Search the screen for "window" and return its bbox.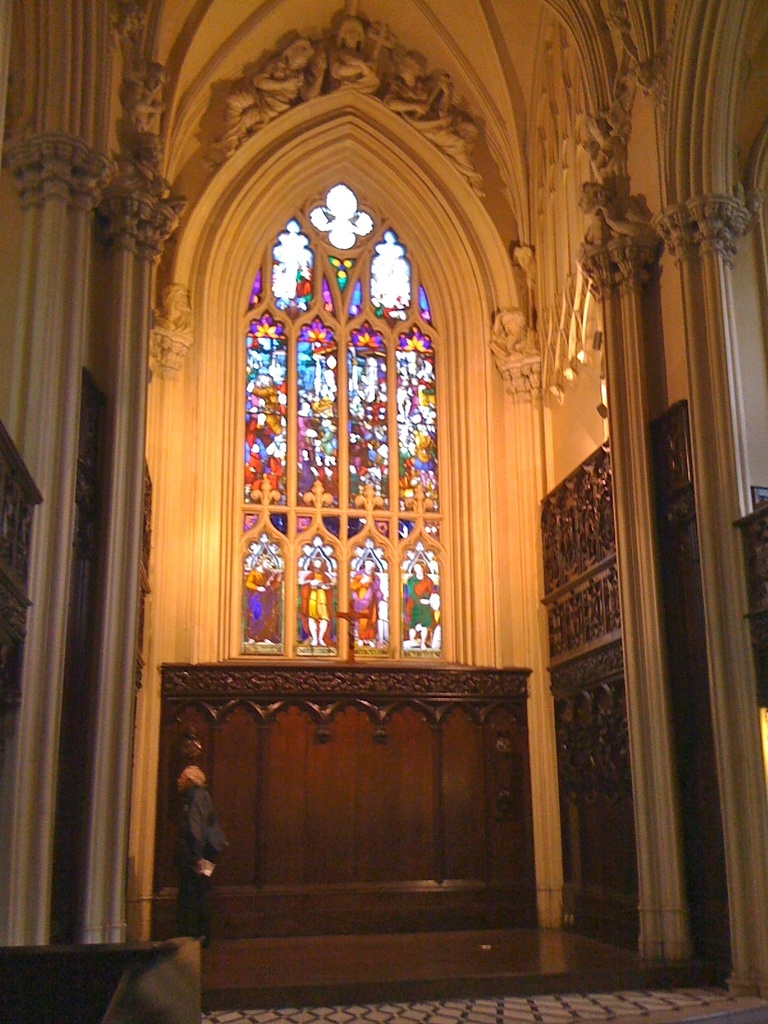
Found: left=212, top=166, right=470, bottom=697.
